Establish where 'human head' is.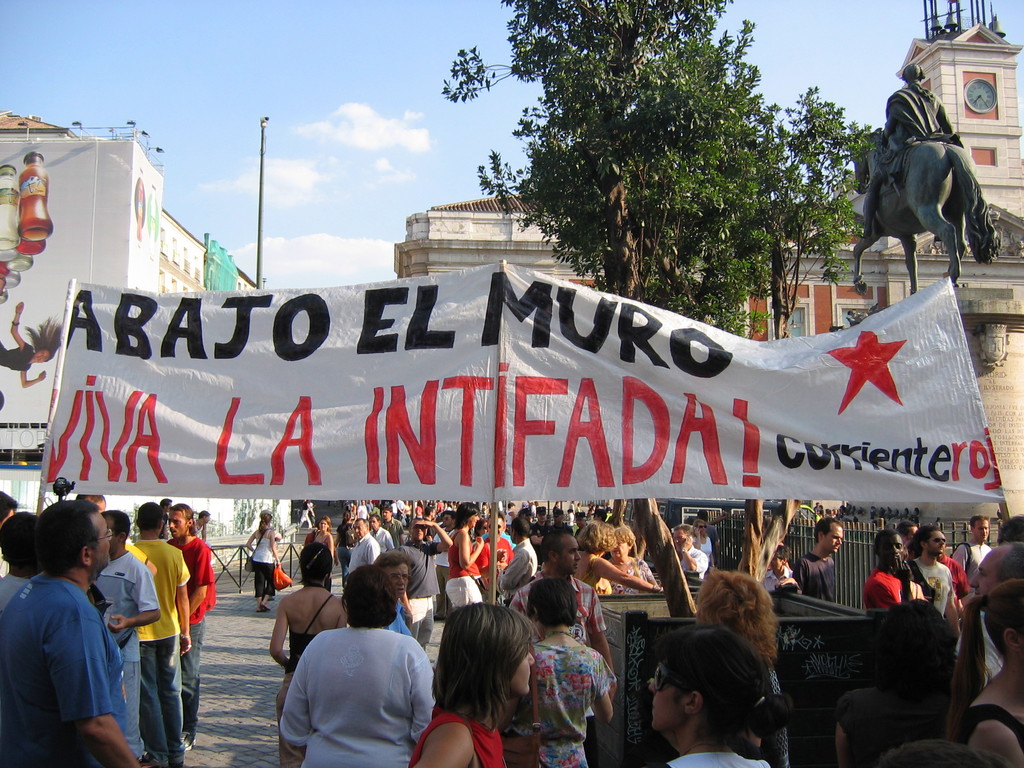
Established at 317 516 330 531.
